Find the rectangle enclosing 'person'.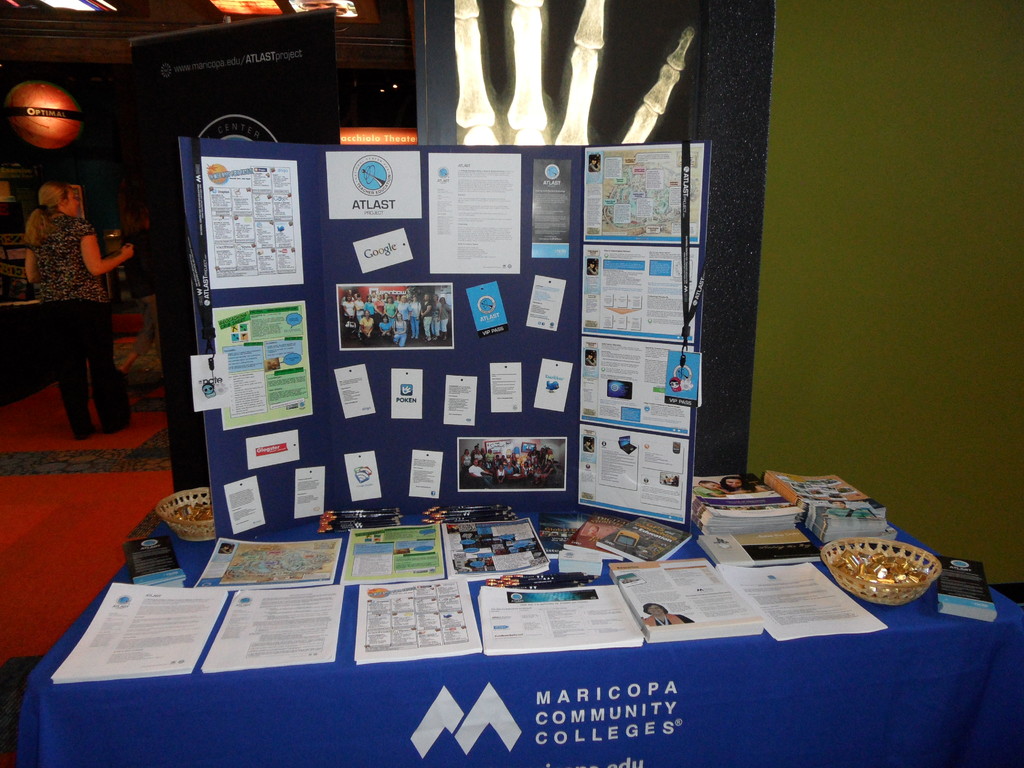
[642, 600, 692, 627].
